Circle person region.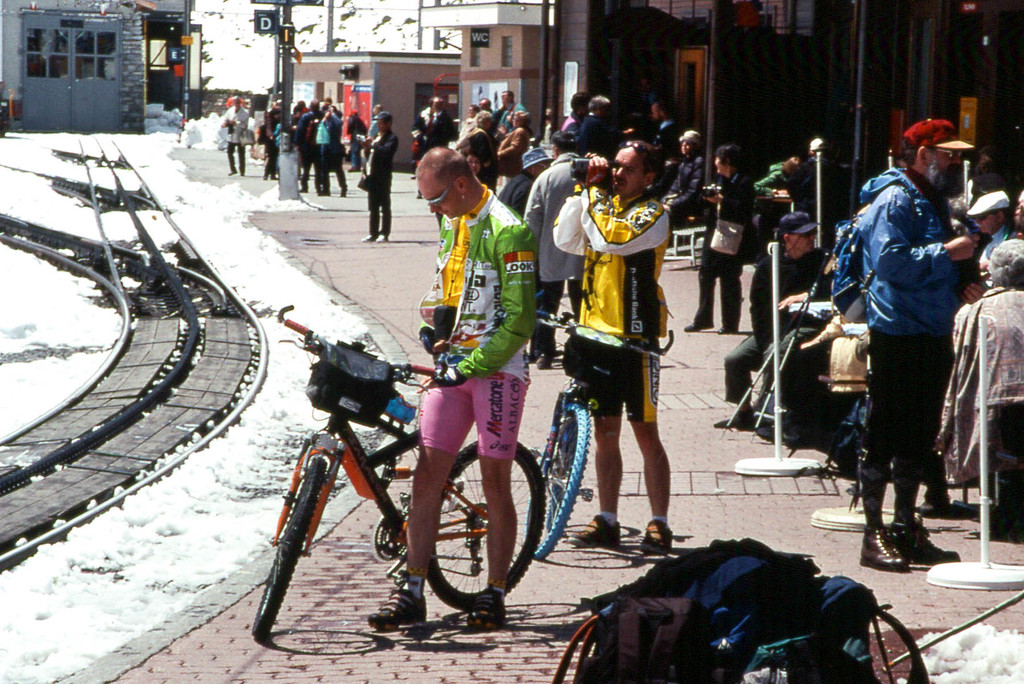
Region: region(655, 99, 674, 165).
